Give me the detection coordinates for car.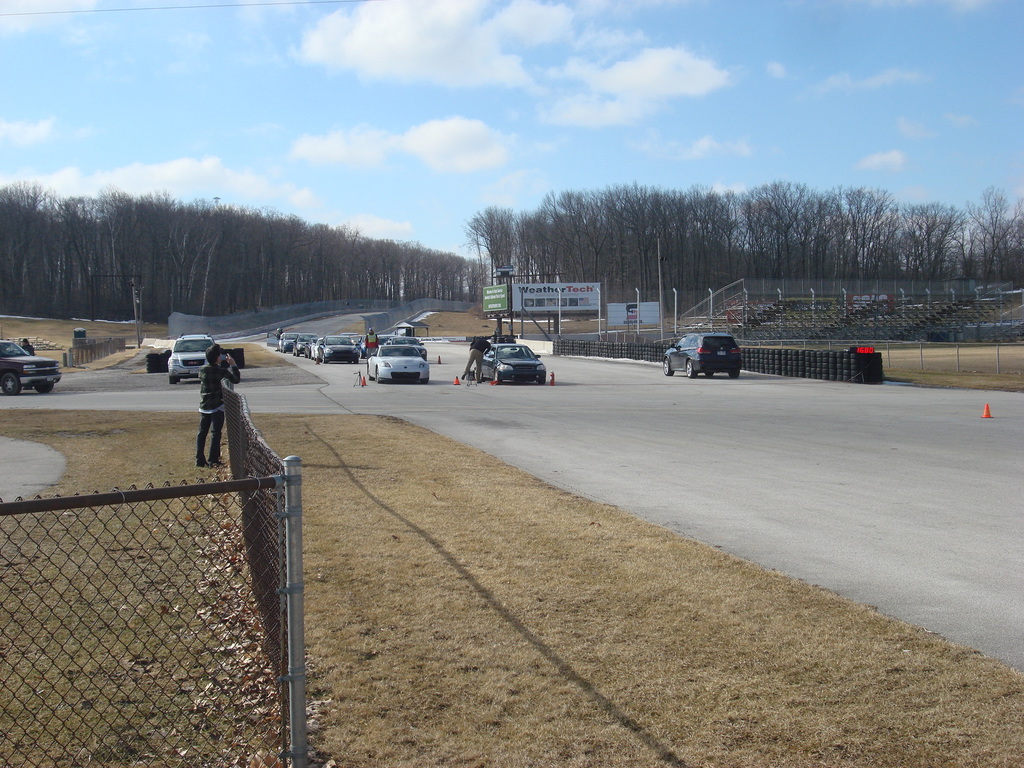
164, 332, 218, 381.
